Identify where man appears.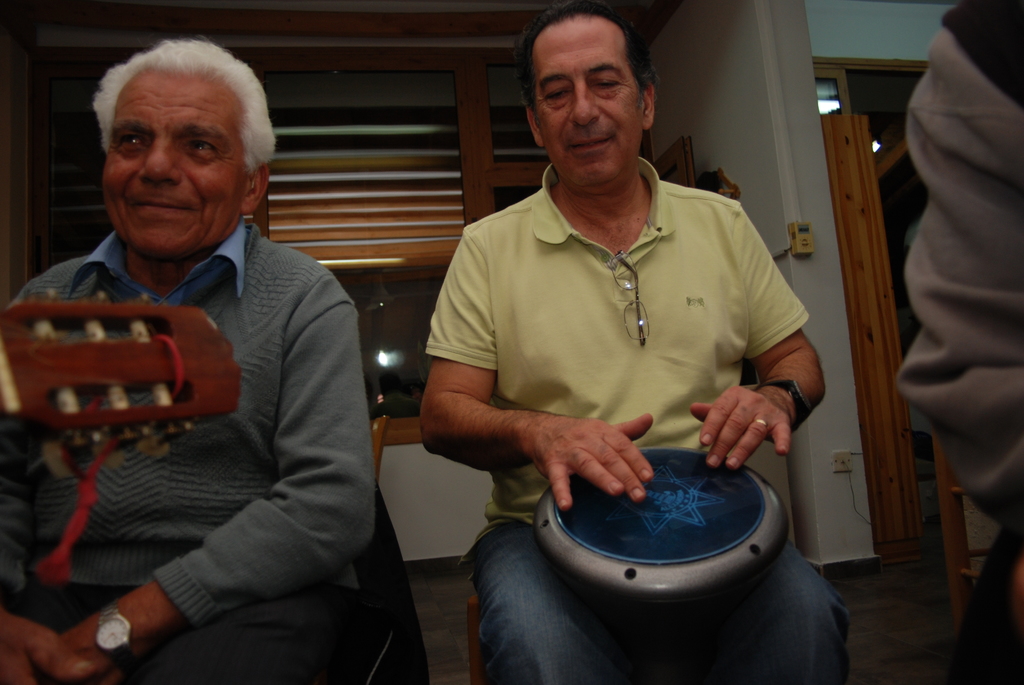
Appears at {"x1": 412, "y1": 0, "x2": 827, "y2": 684}.
